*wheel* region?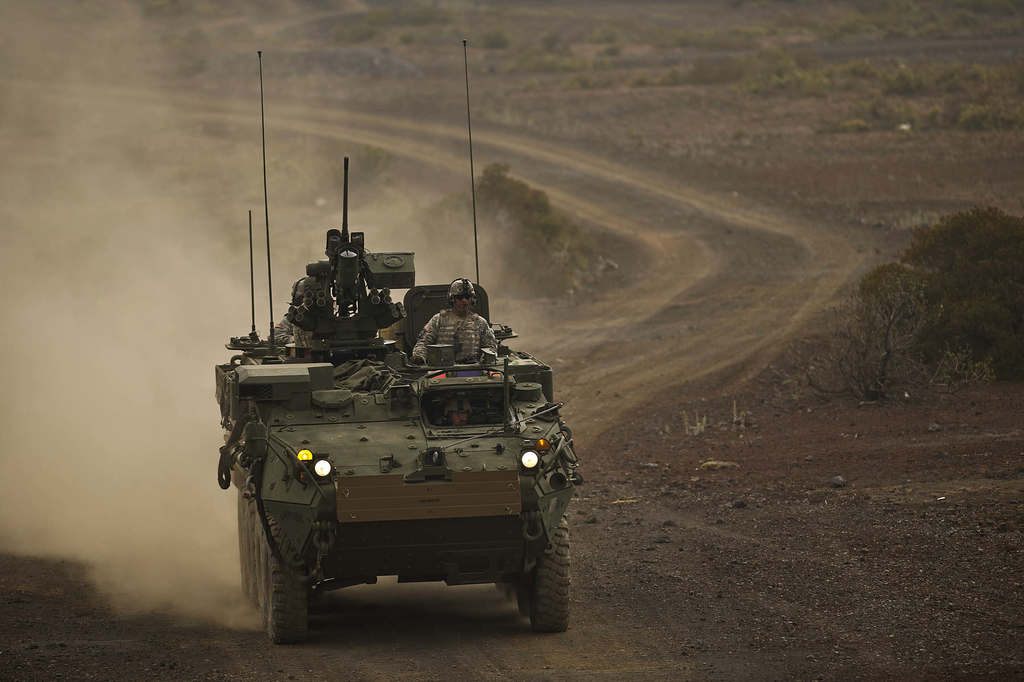
[530,515,570,635]
